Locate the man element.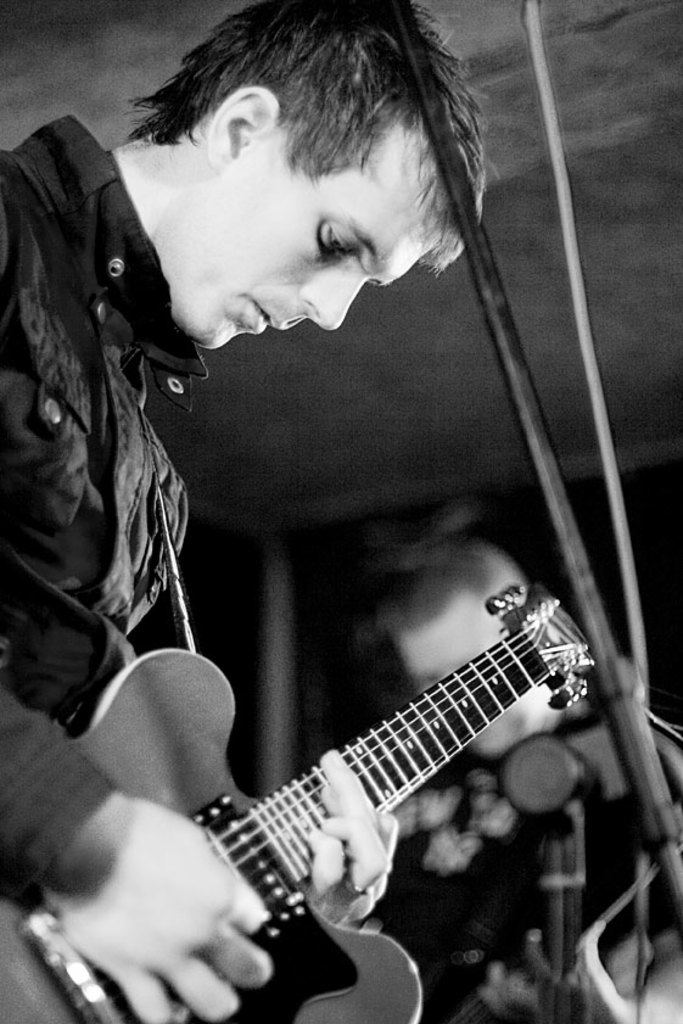
Element bbox: (0,0,497,1023).
